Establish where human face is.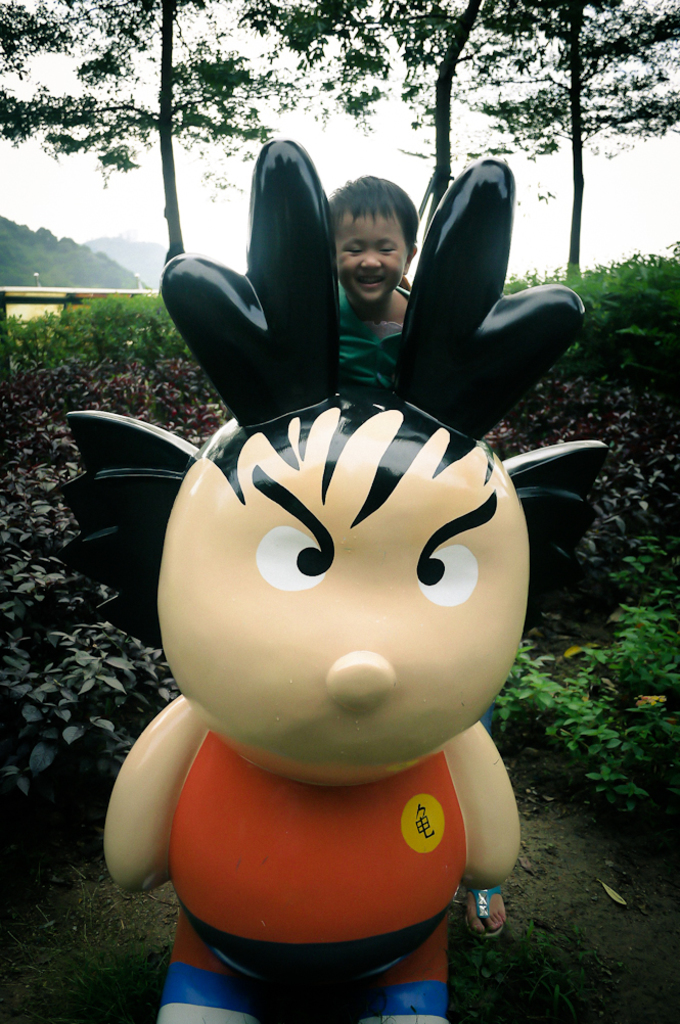
Established at pyautogui.locateOnScreen(335, 206, 410, 305).
